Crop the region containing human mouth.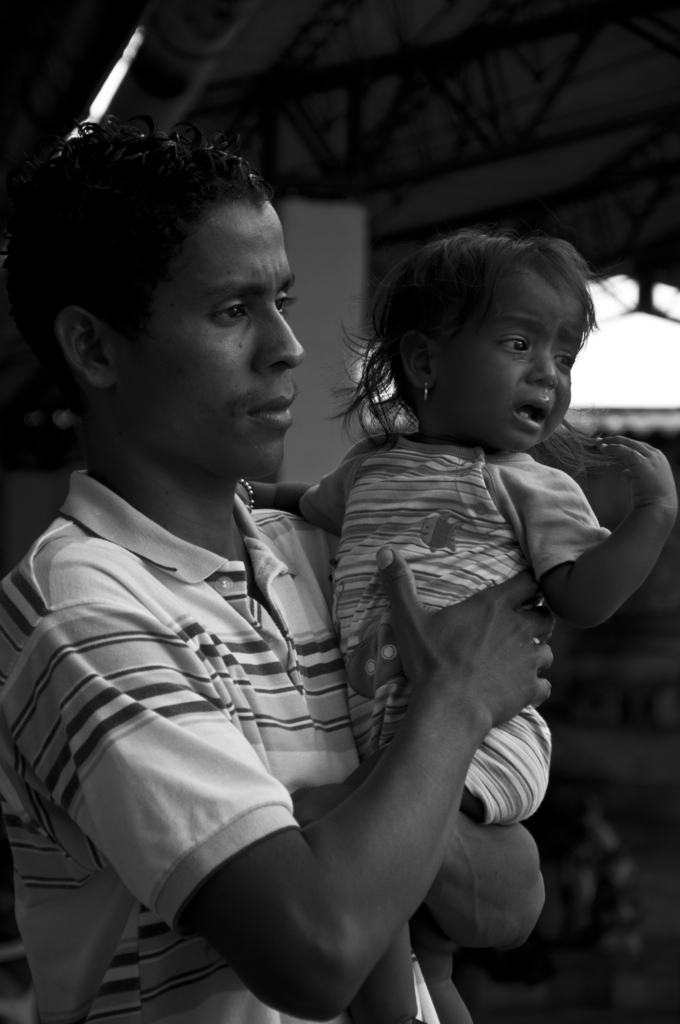
Crop region: 248/394/294/429.
